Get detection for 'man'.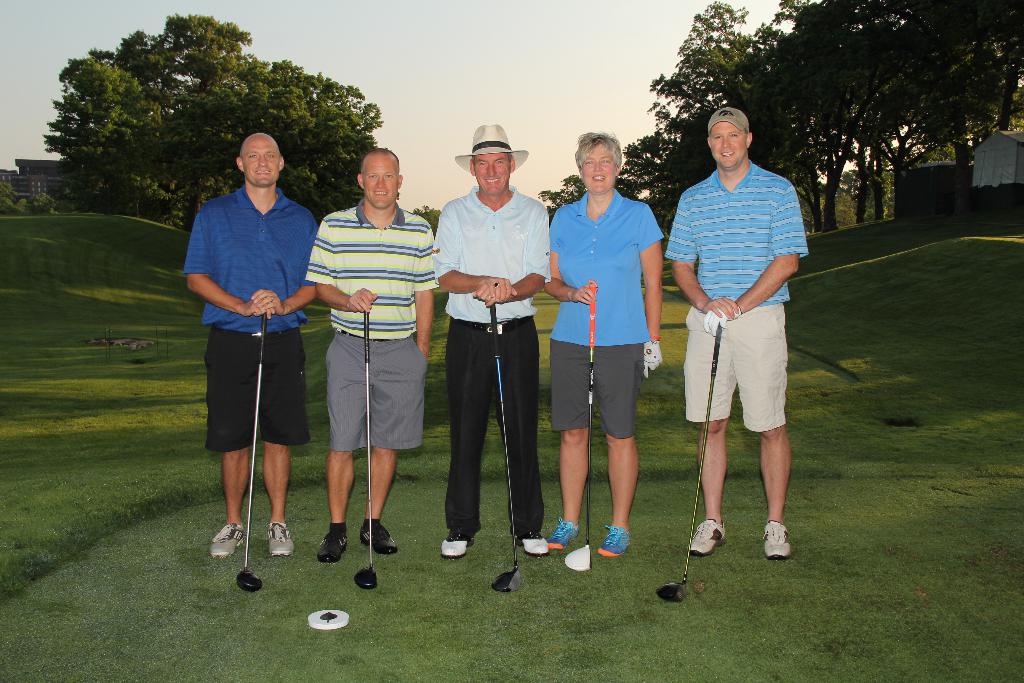
Detection: bbox=(433, 118, 552, 554).
